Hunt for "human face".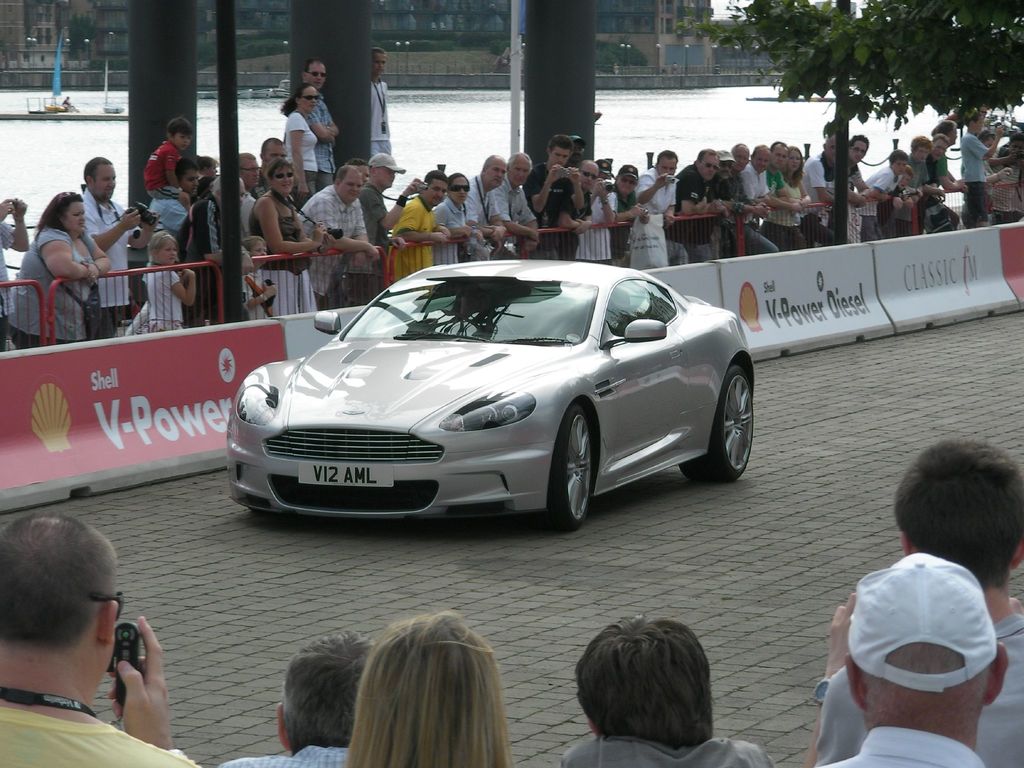
Hunted down at region(382, 165, 396, 188).
